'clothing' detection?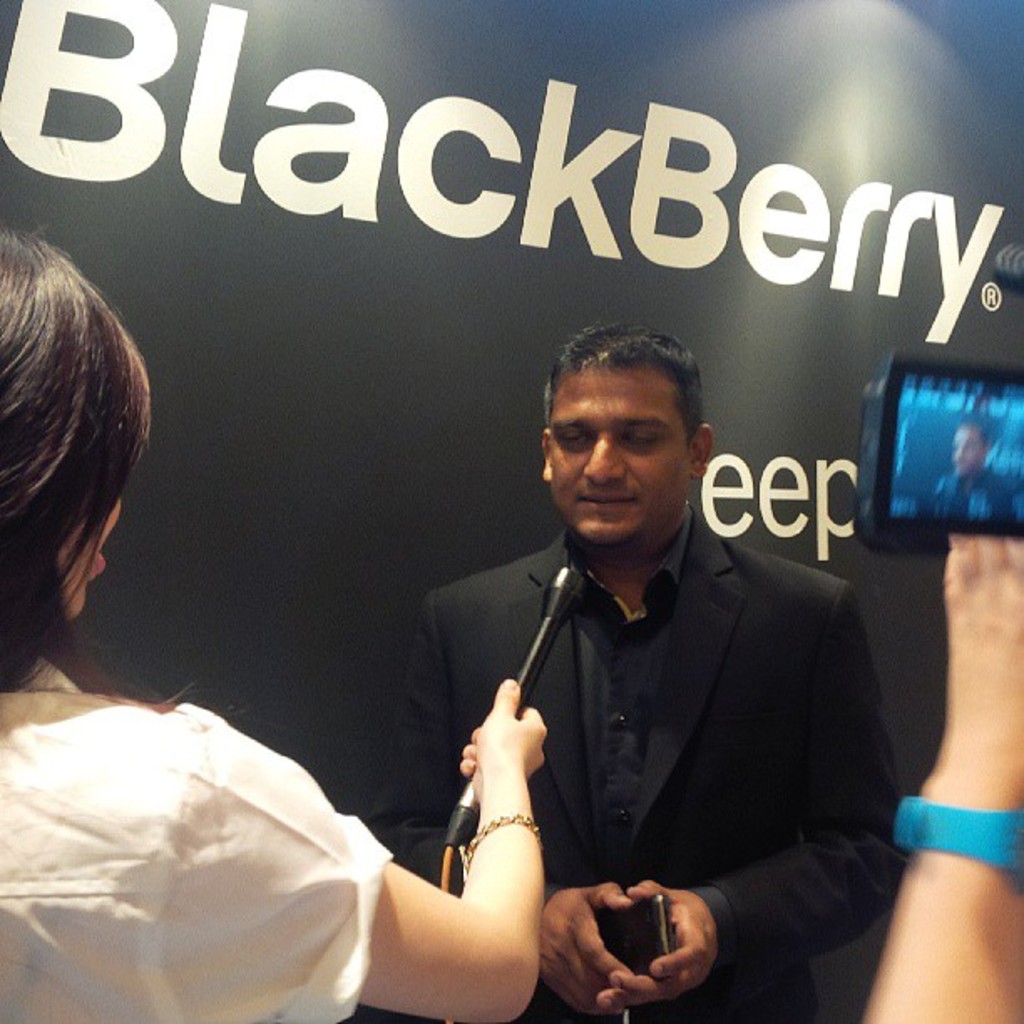
380,453,899,1001
